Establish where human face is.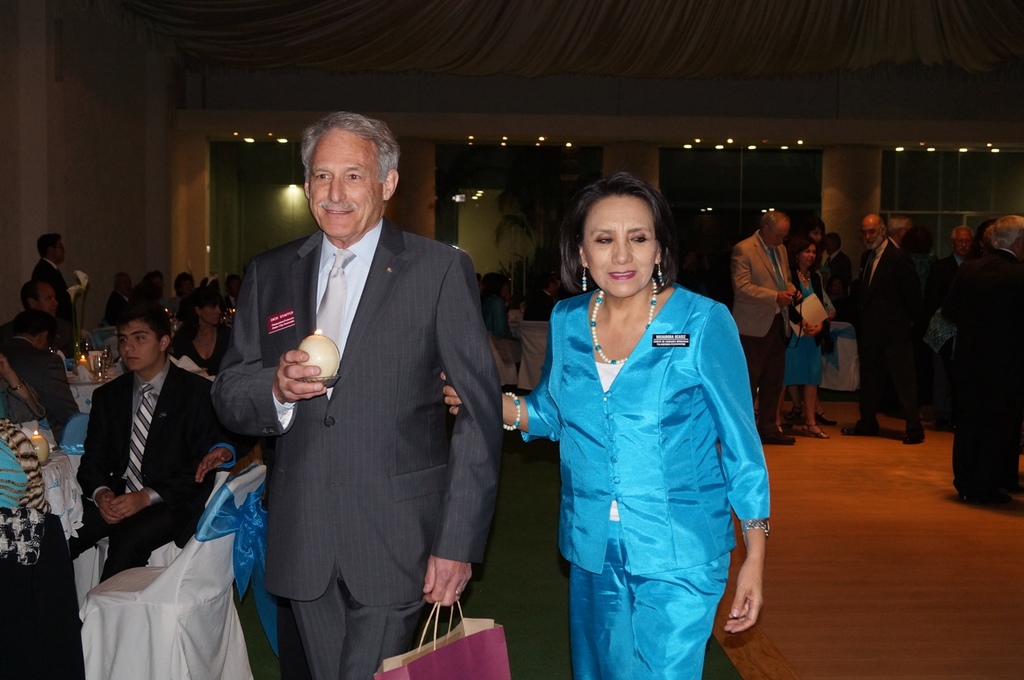
Established at rect(303, 123, 387, 243).
